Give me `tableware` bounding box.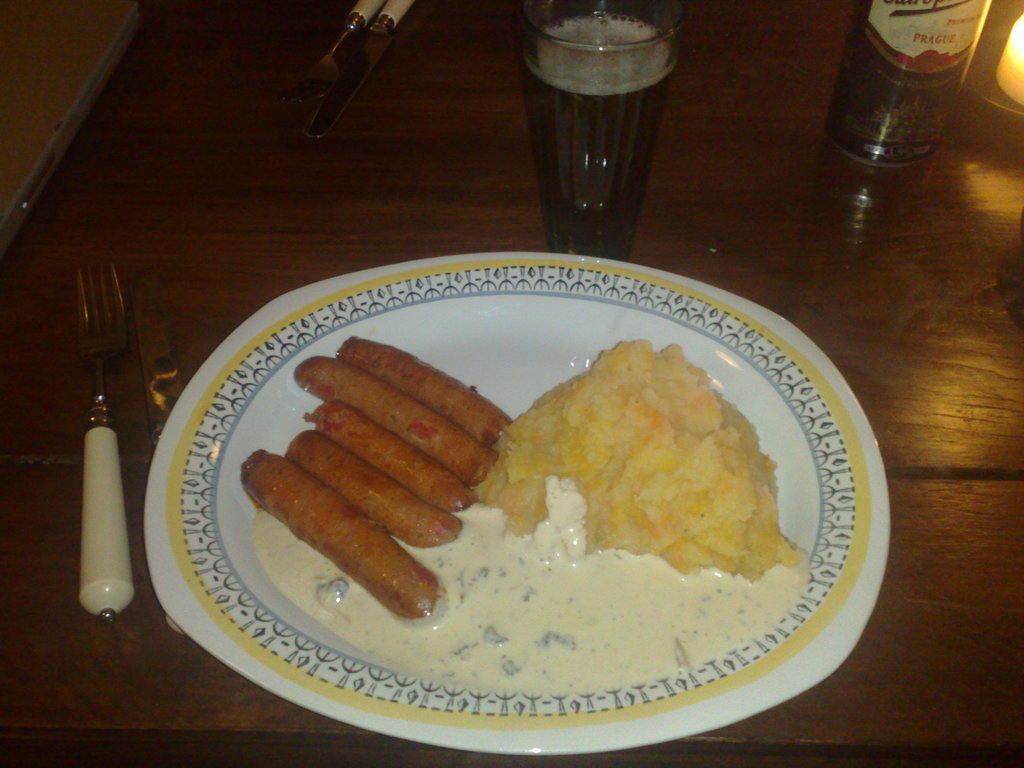
(80,263,133,620).
